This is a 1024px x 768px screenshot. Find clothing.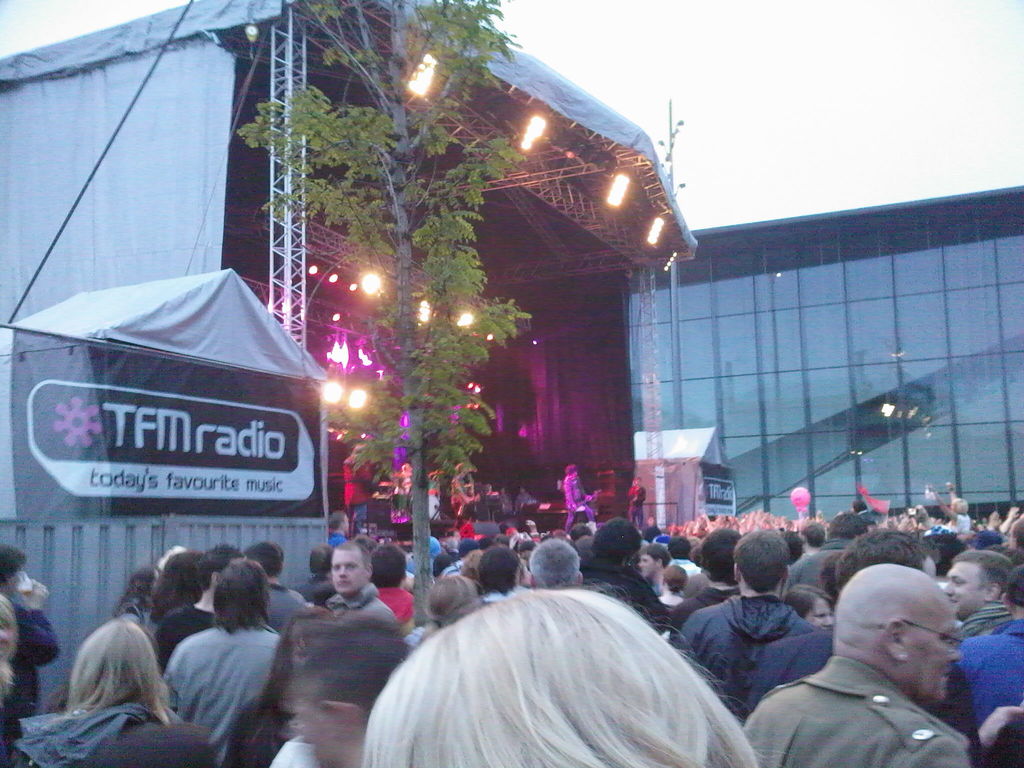
Bounding box: (670,557,702,578).
